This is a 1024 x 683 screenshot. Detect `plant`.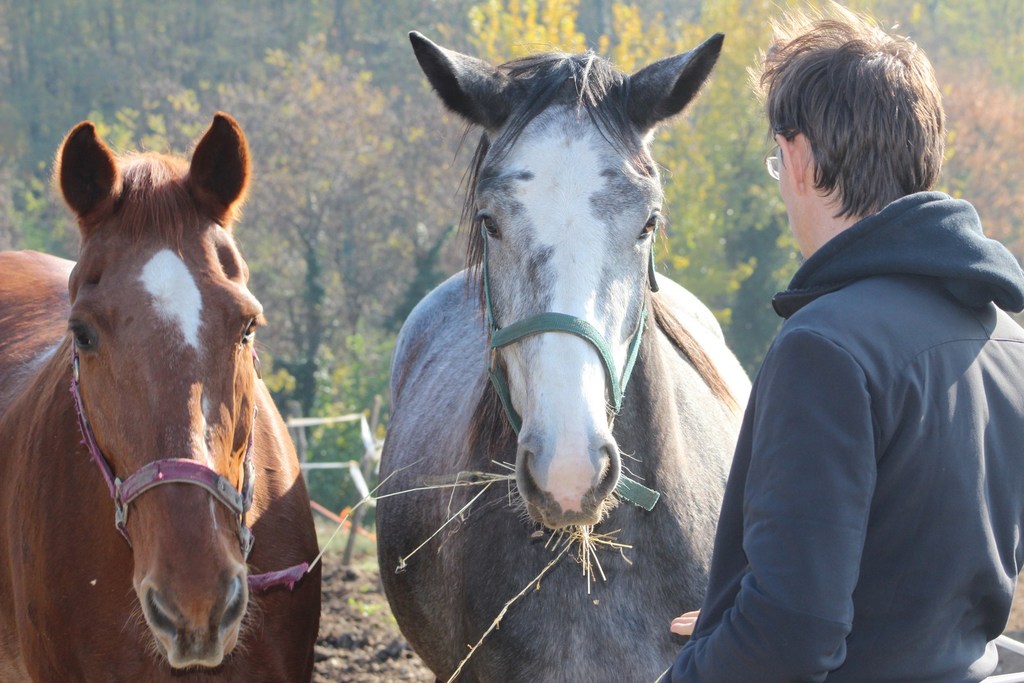
x1=358, y1=581, x2=375, y2=595.
